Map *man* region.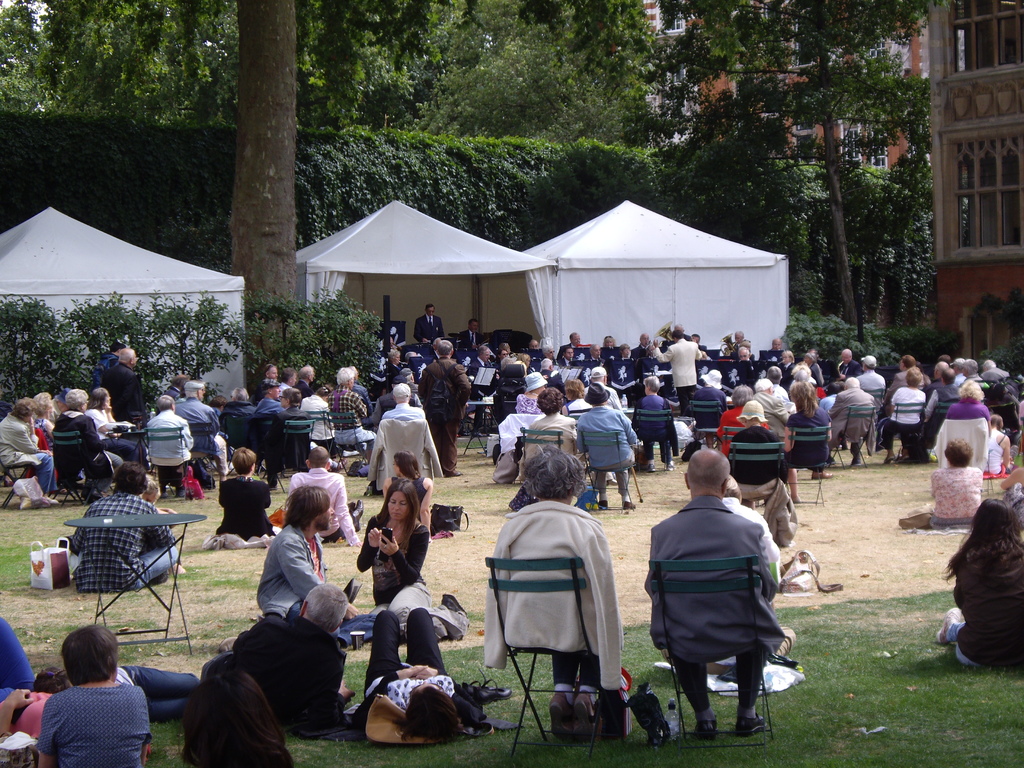
Mapped to bbox(255, 485, 390, 646).
